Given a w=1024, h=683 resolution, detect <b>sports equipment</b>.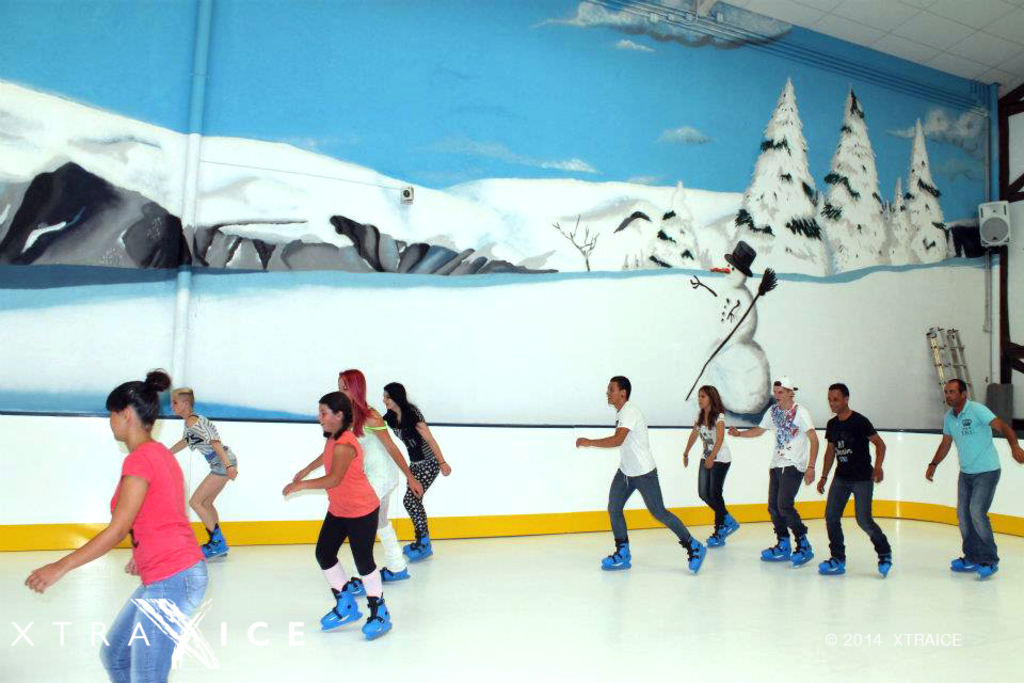
BBox(874, 550, 892, 579).
